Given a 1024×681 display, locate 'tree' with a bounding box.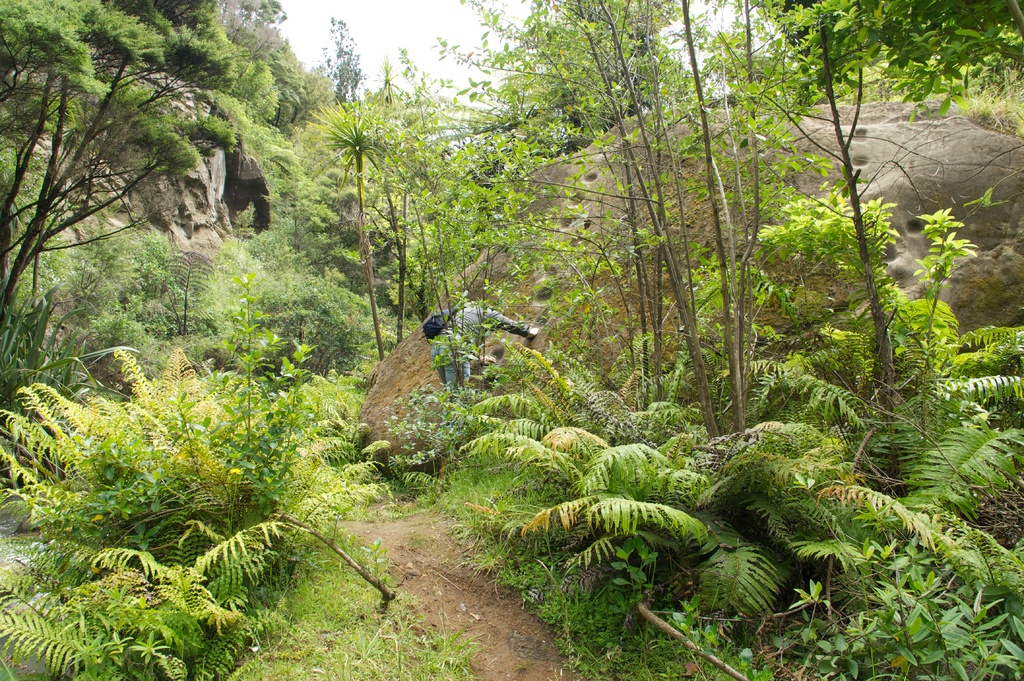
Located: [0, 0, 248, 340].
